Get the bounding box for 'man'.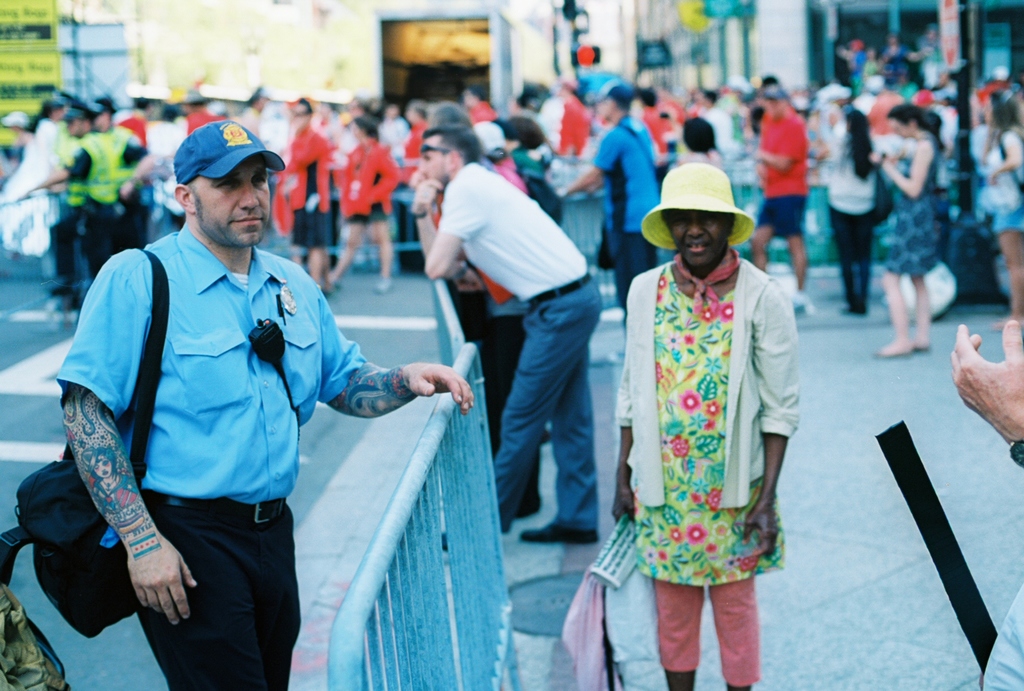
detection(25, 96, 119, 299).
